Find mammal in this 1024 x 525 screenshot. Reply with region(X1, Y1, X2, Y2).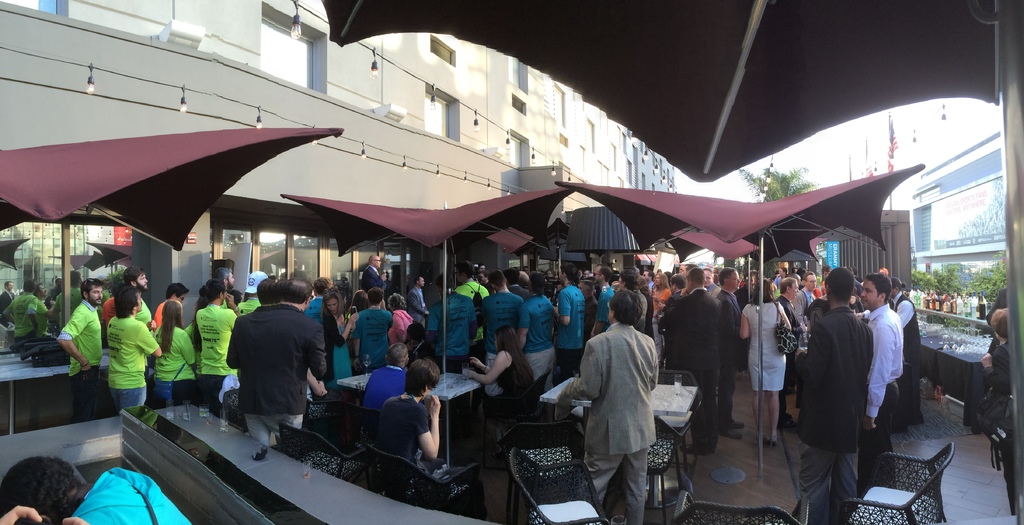
region(459, 323, 545, 458).
